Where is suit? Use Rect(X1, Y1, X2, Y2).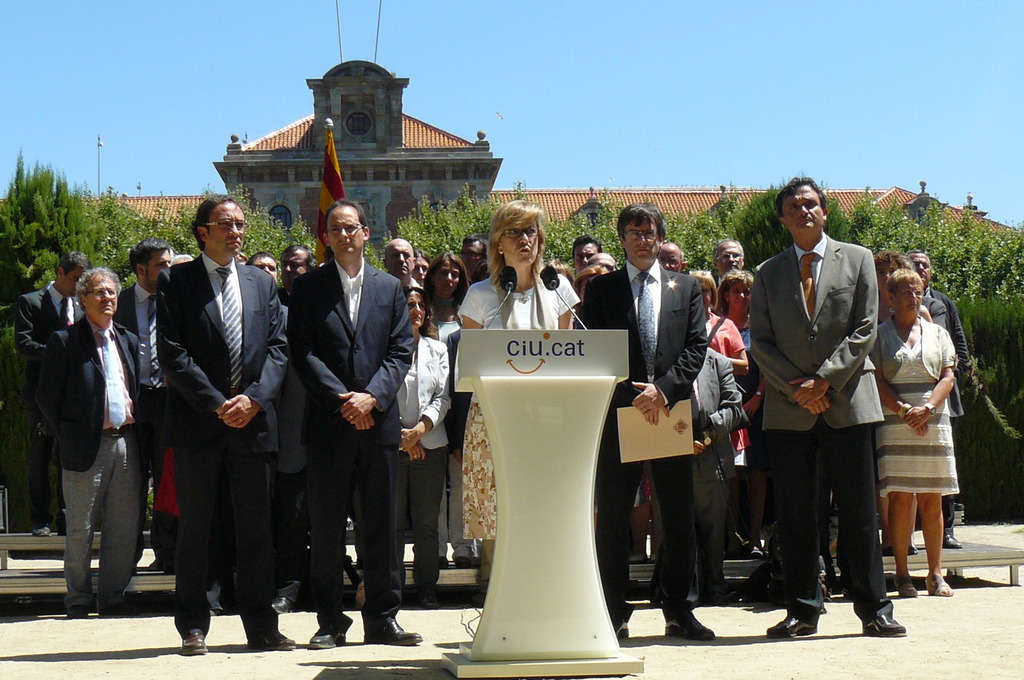
Rect(925, 291, 976, 534).
